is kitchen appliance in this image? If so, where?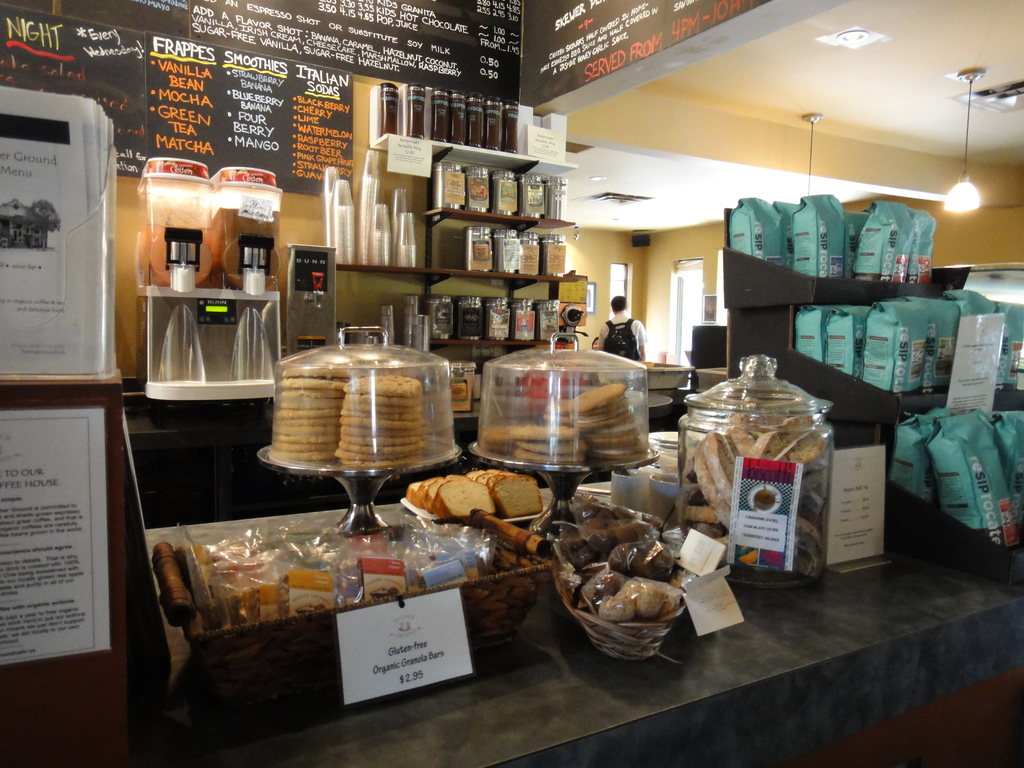
Yes, at BBox(456, 294, 483, 335).
